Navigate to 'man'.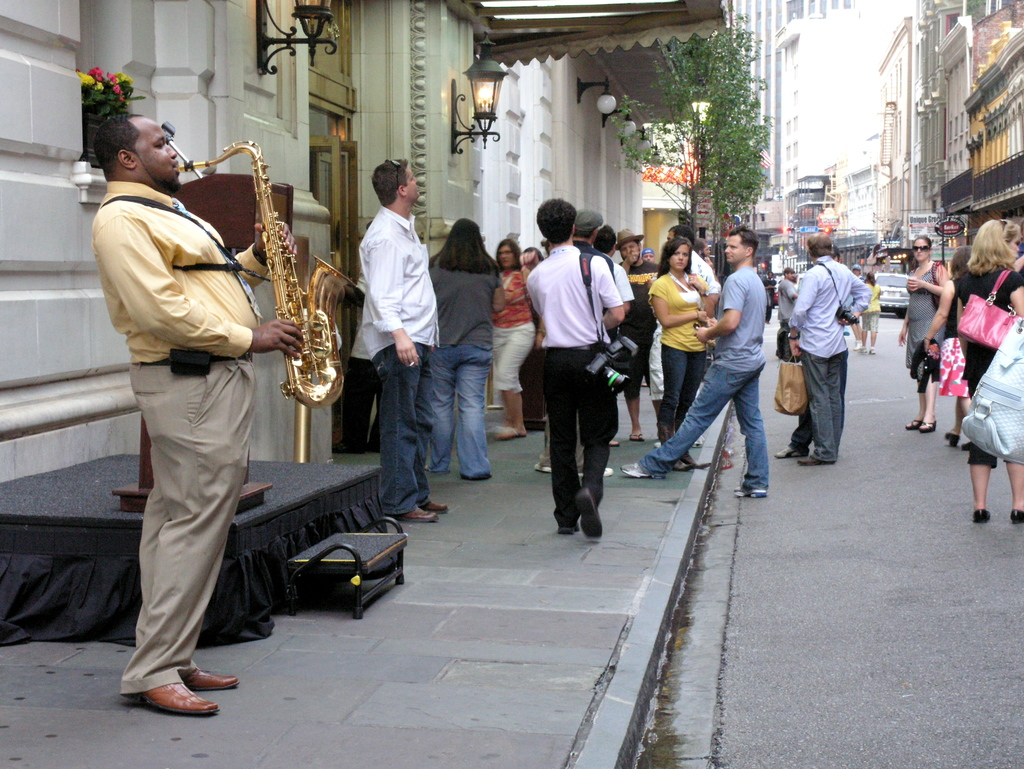
Navigation target: <bbox>532, 209, 620, 476</bbox>.
